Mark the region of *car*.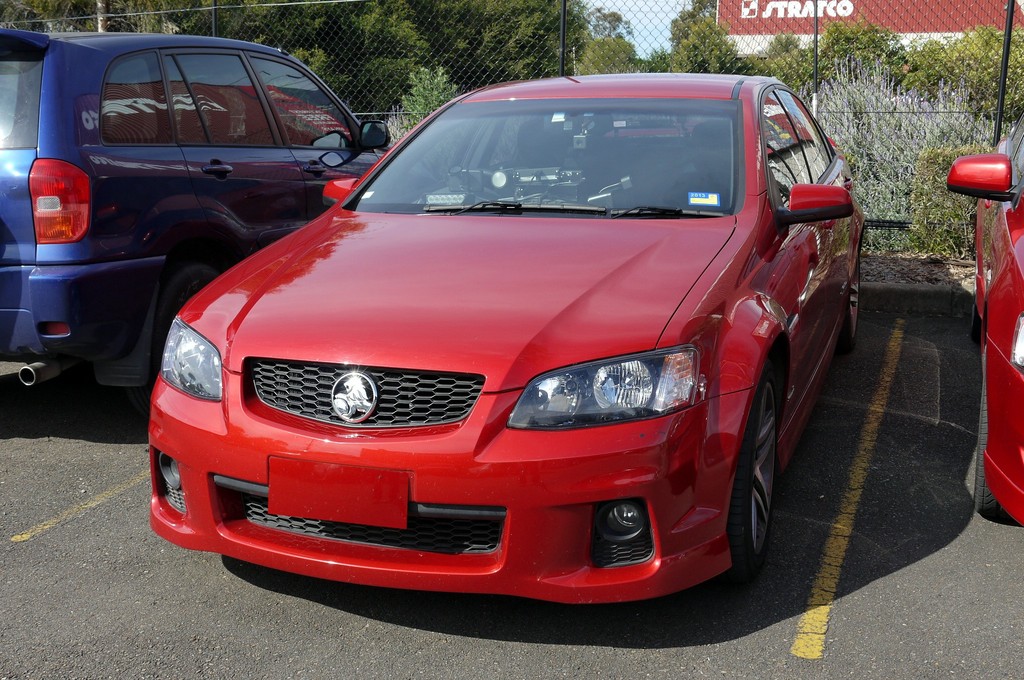
Region: rect(129, 75, 861, 608).
